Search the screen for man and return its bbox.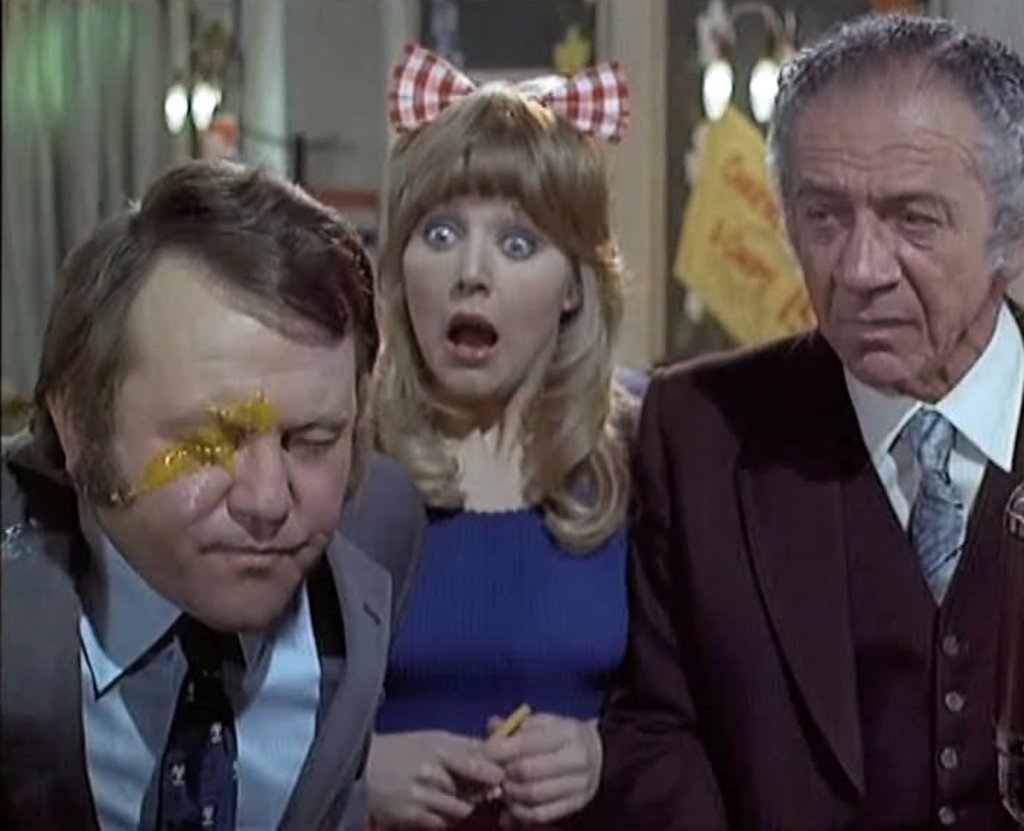
Found: bbox=[616, 63, 1023, 812].
